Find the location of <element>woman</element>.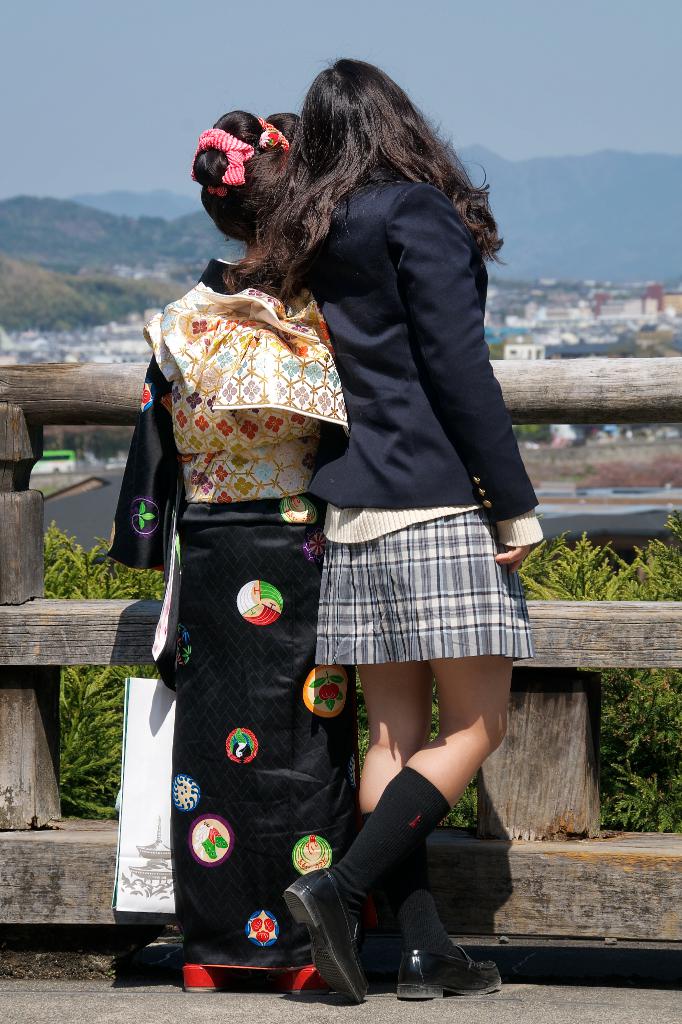
Location: region(104, 110, 360, 1002).
